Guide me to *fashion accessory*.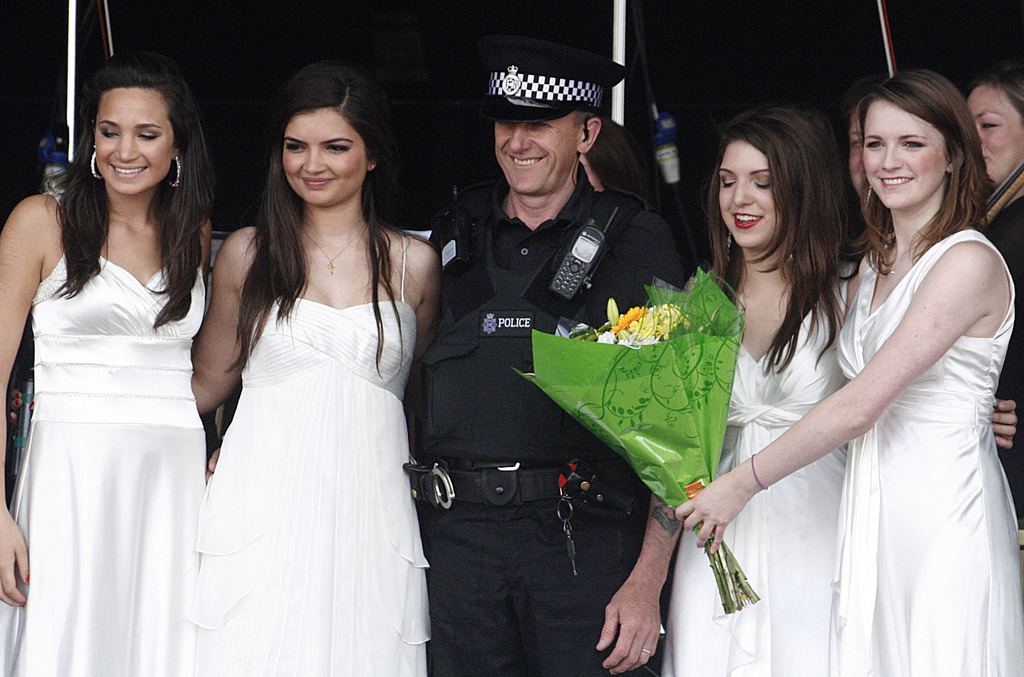
Guidance: box(726, 226, 734, 257).
